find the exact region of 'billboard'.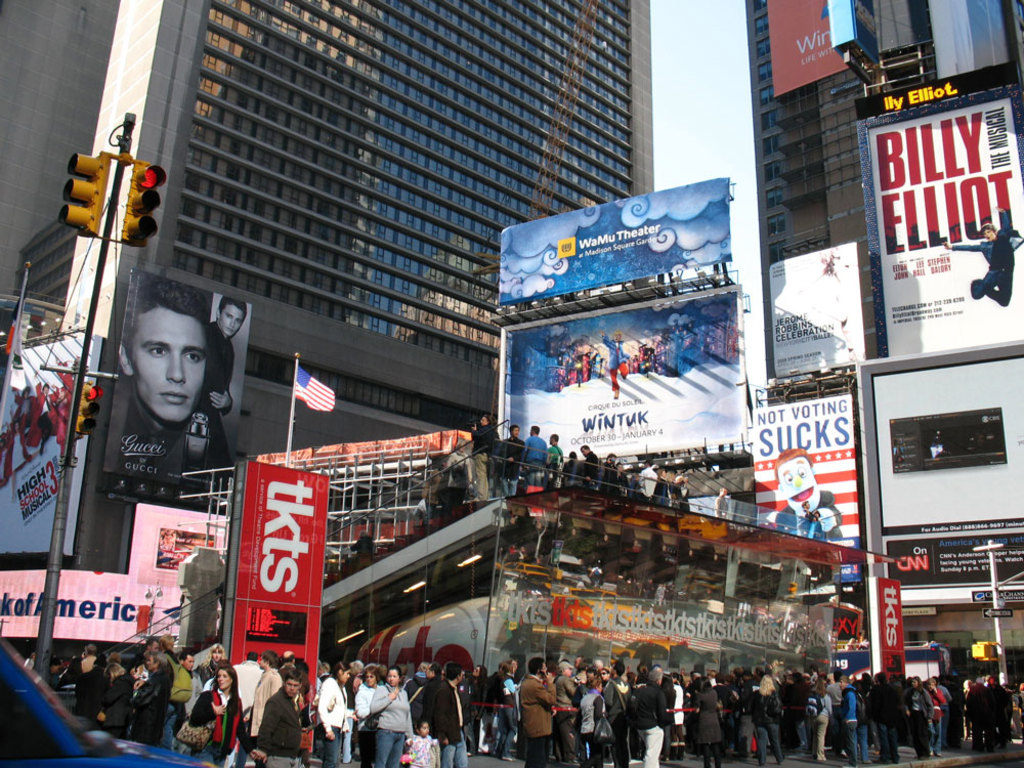
Exact region: 495 285 756 449.
